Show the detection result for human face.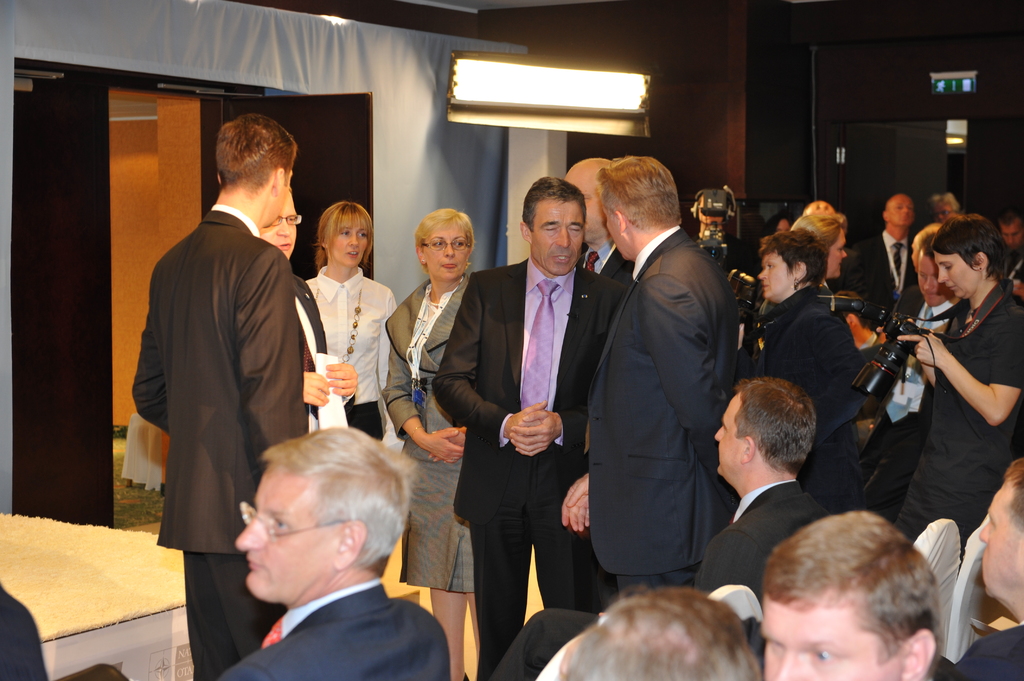
crop(273, 167, 290, 214).
